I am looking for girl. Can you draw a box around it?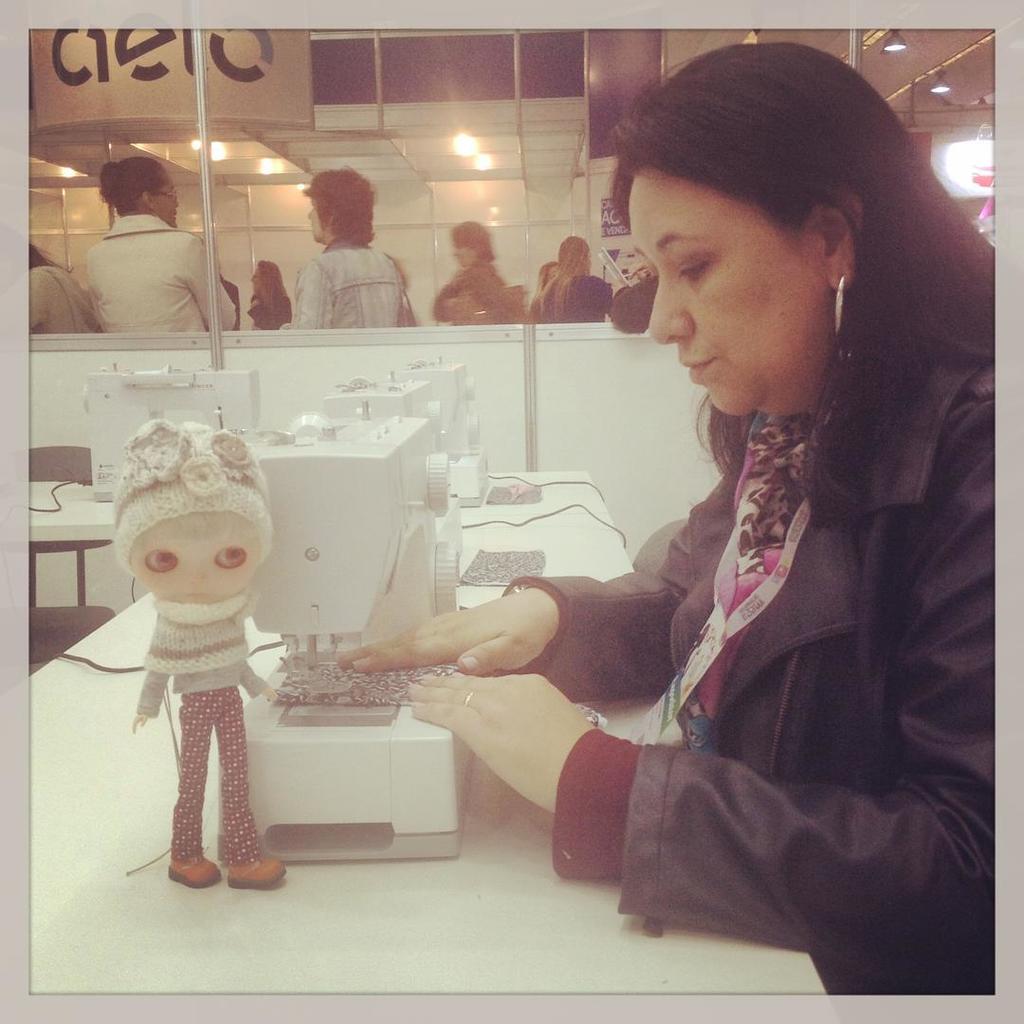
Sure, the bounding box is <region>134, 430, 250, 902</region>.
